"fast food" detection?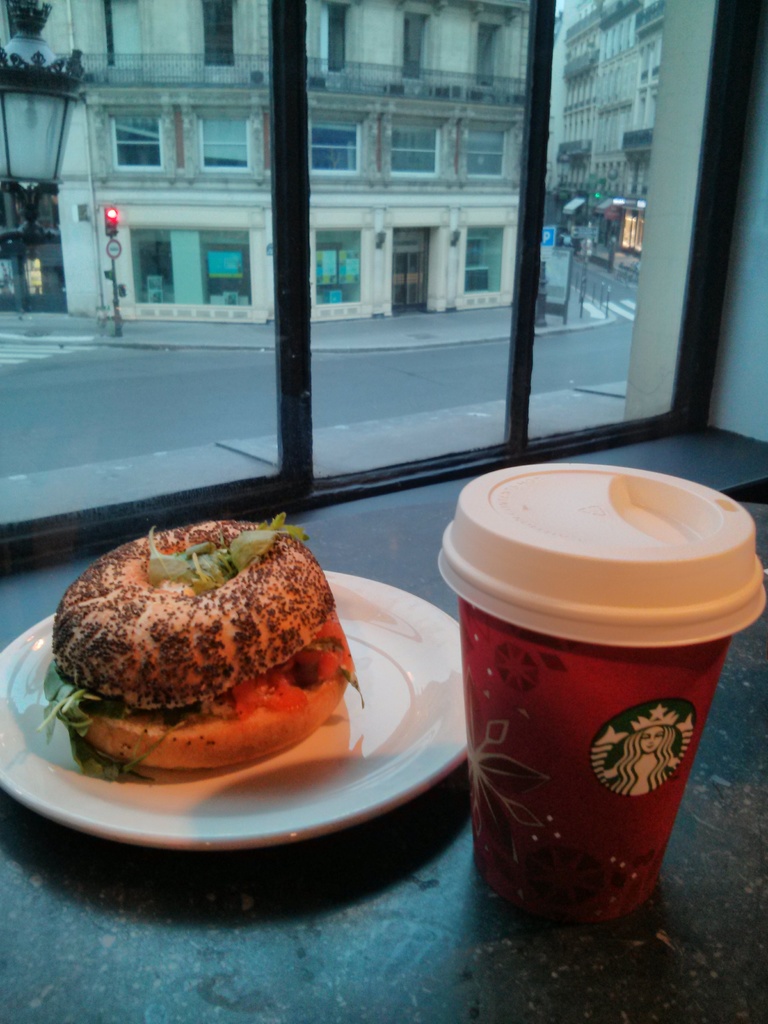
x1=38 y1=520 x2=370 y2=774
